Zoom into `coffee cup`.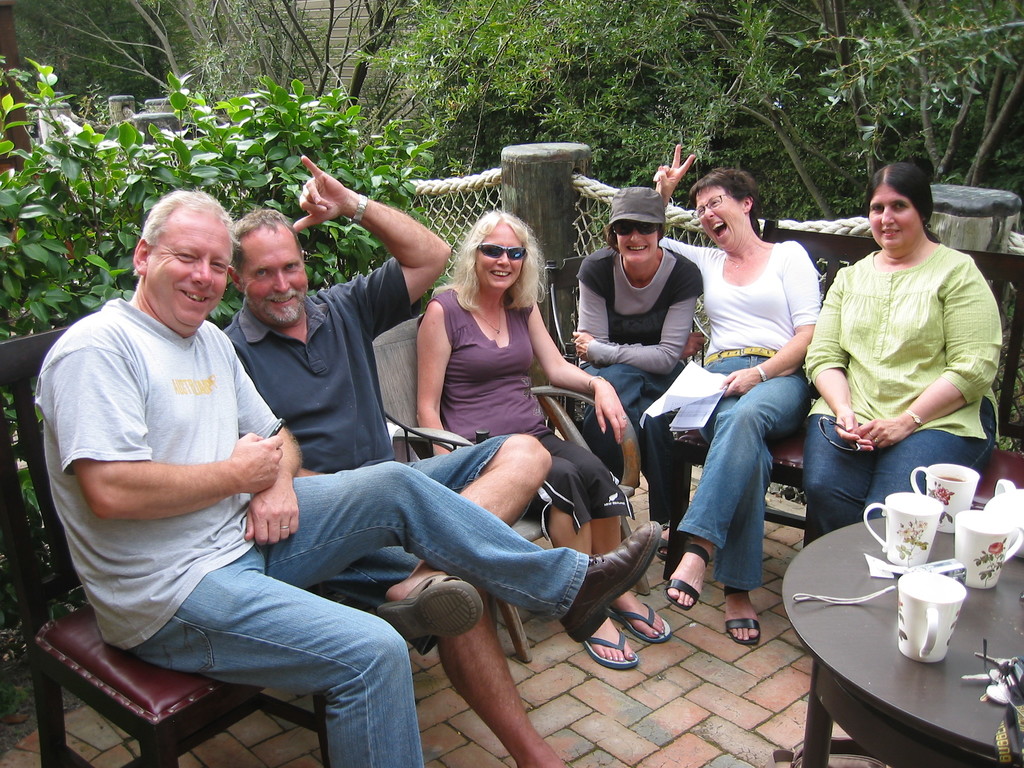
Zoom target: bbox(904, 459, 981, 532).
